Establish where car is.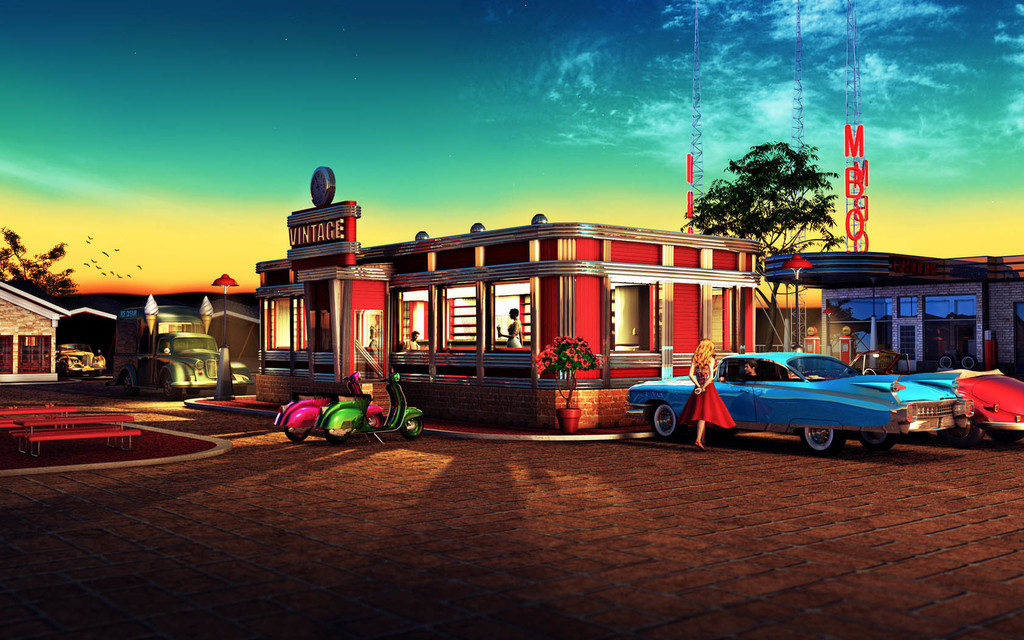
Established at box(52, 339, 111, 374).
